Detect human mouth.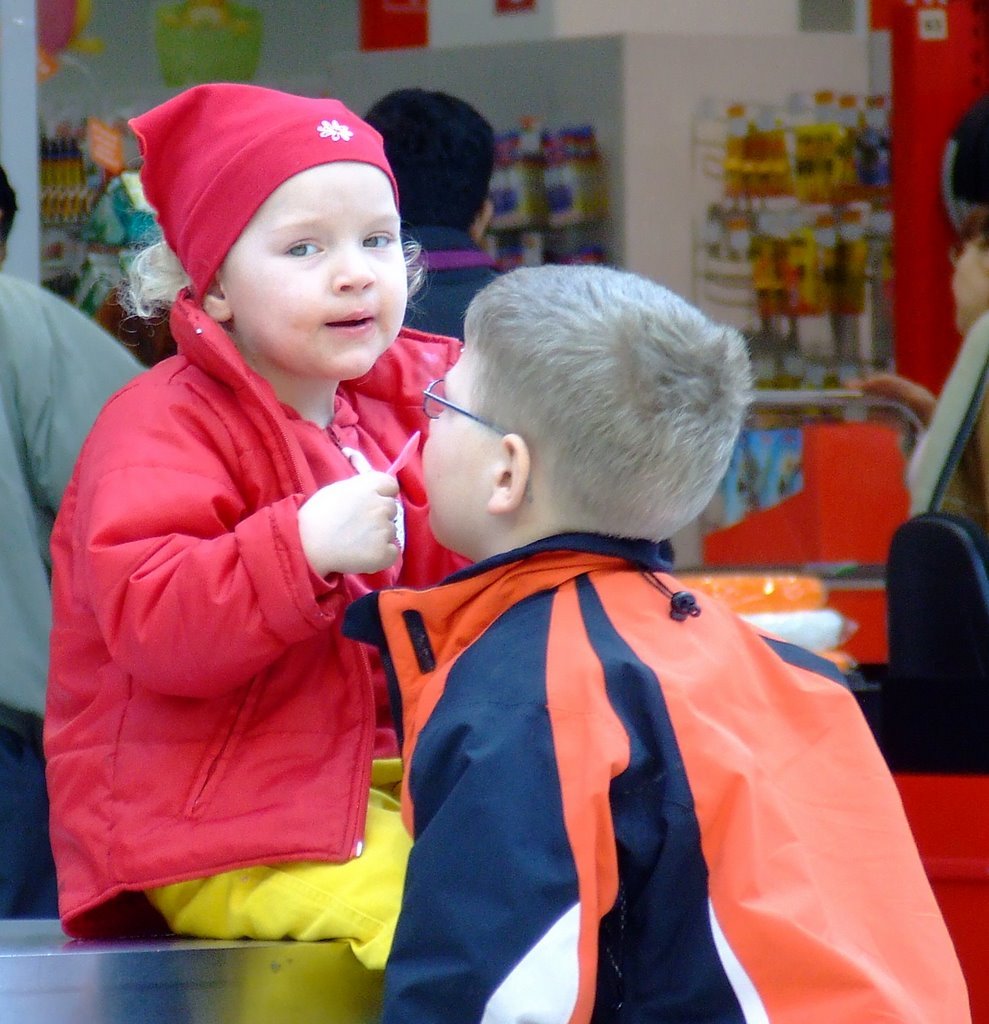
Detected at box=[321, 304, 380, 338].
